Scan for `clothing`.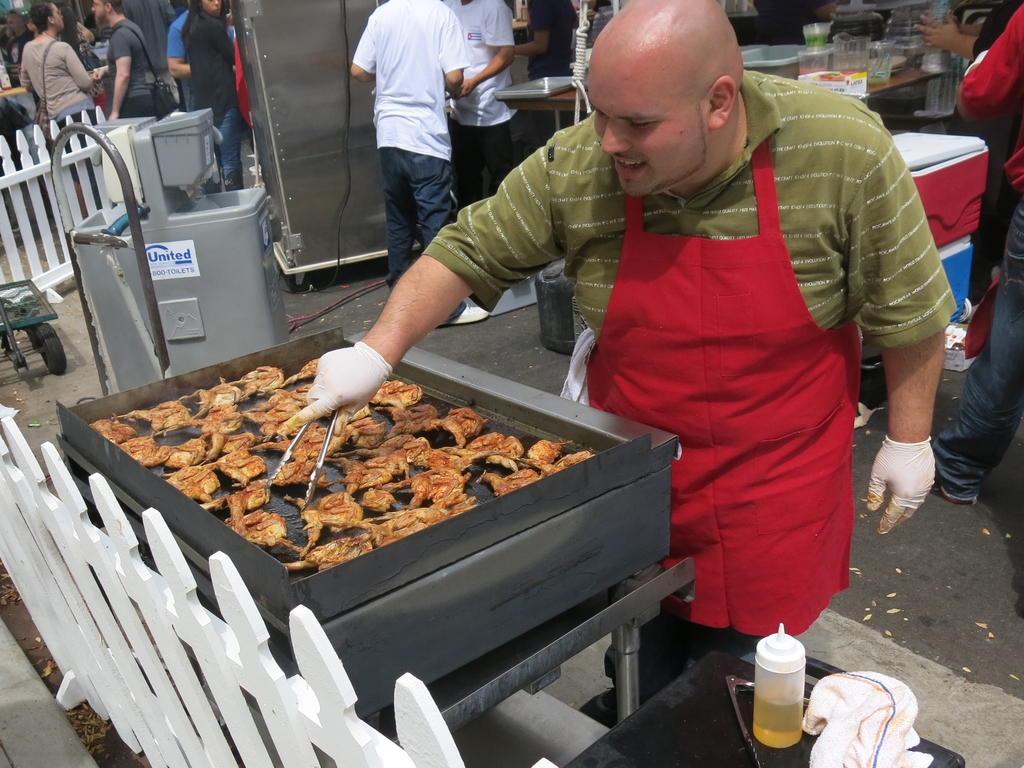
Scan result: x1=451 y1=0 x2=527 y2=203.
